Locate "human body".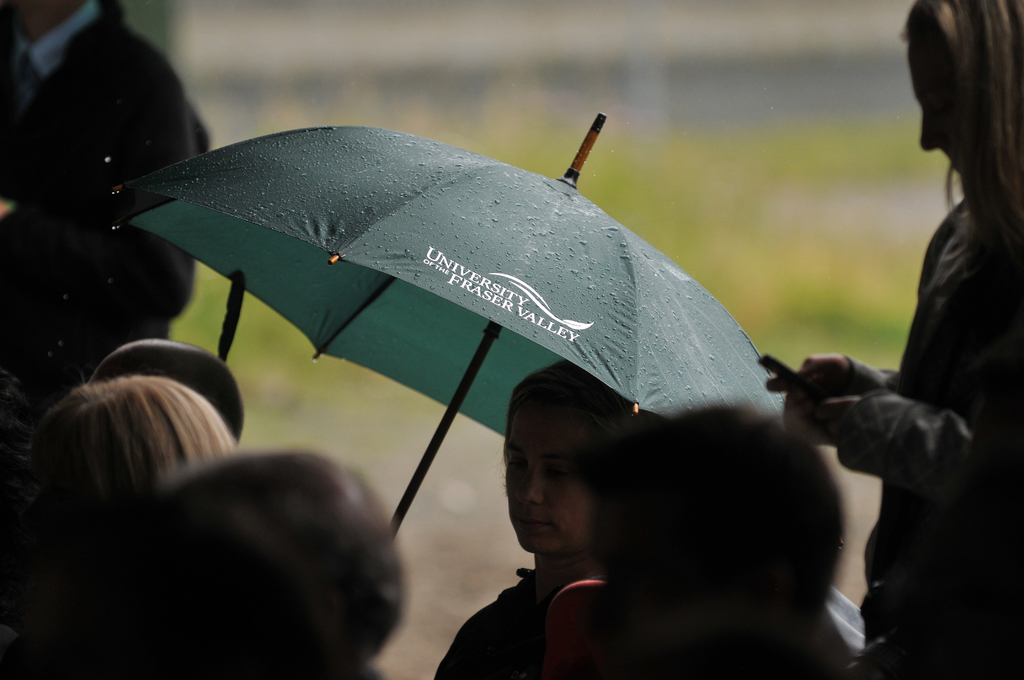
Bounding box: <region>817, 3, 1014, 678</region>.
